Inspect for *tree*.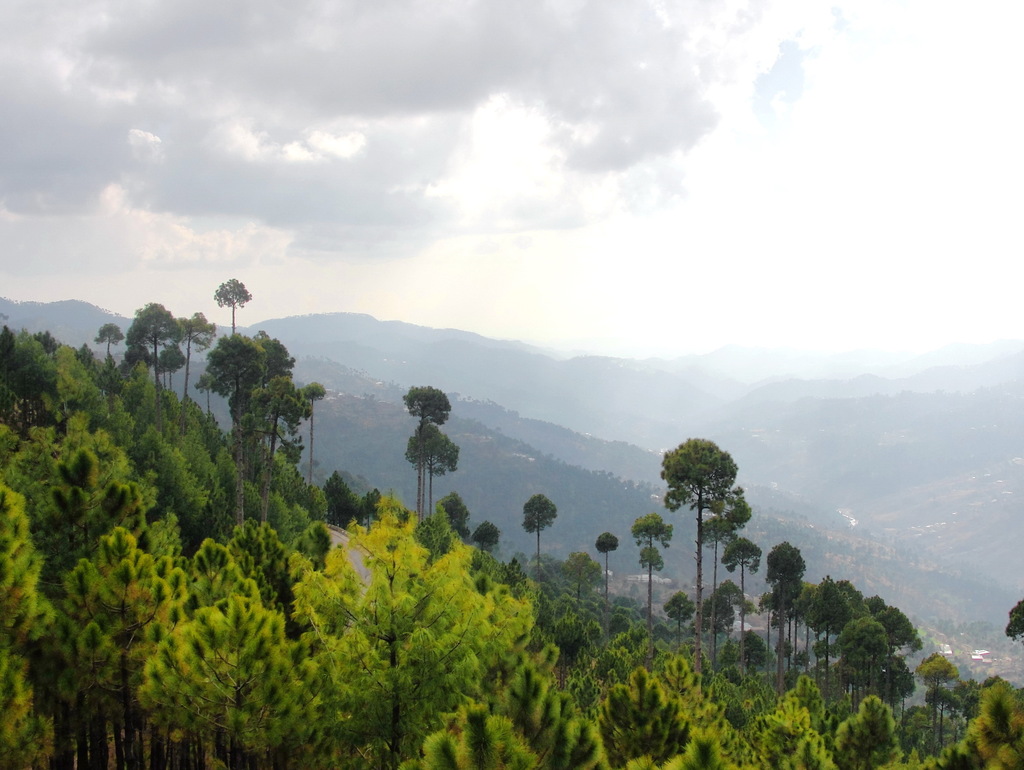
Inspection: [126, 301, 180, 371].
